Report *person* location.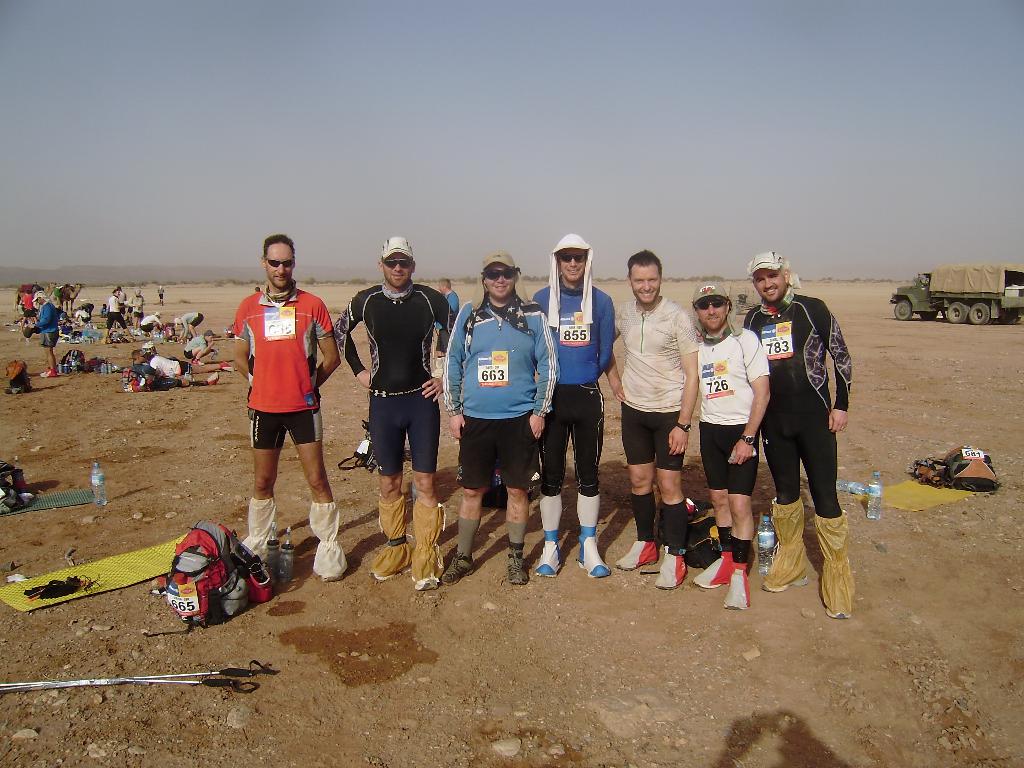
Report: (x1=17, y1=286, x2=33, y2=337).
